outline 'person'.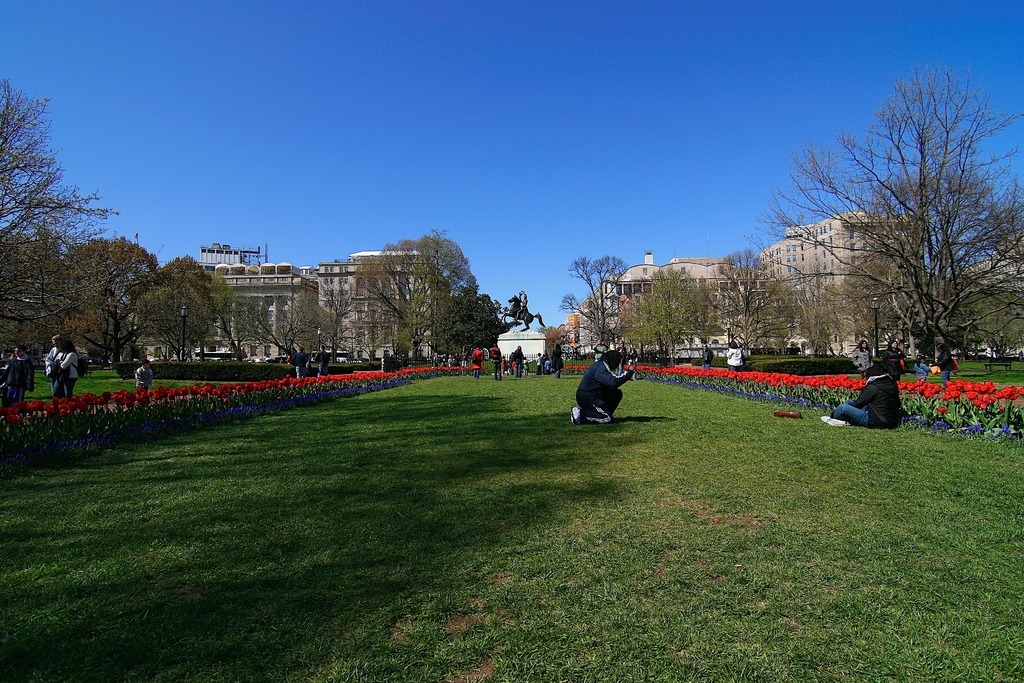
Outline: pyautogui.locateOnScreen(571, 349, 637, 425).
